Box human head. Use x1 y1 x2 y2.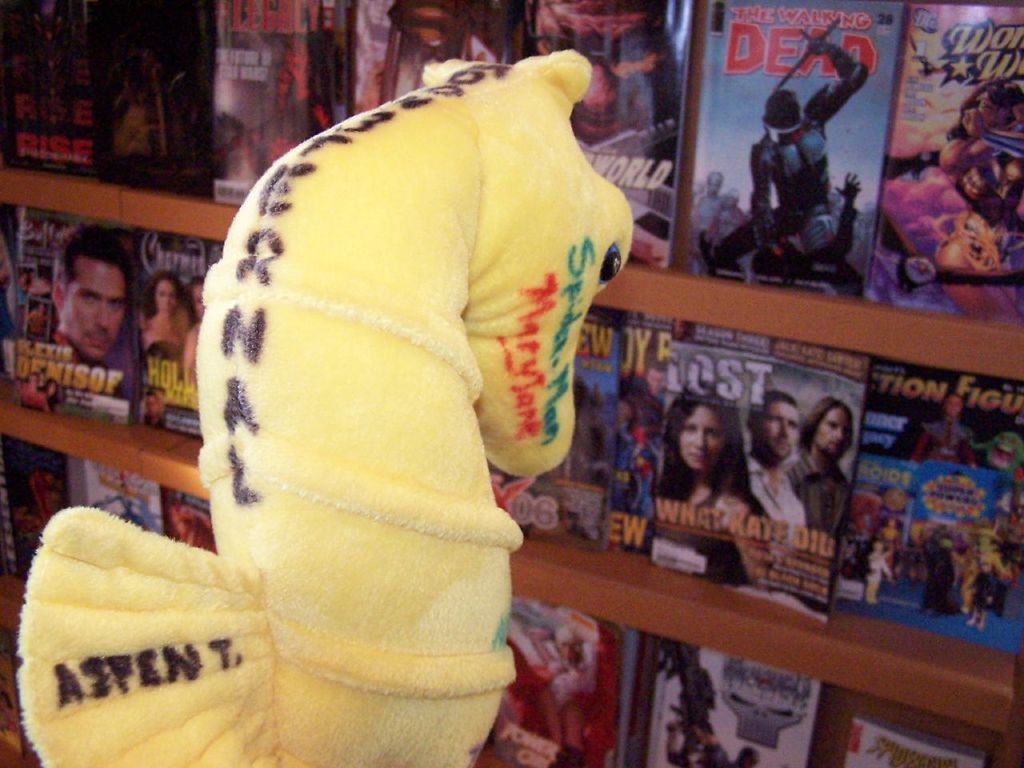
189 281 205 319.
